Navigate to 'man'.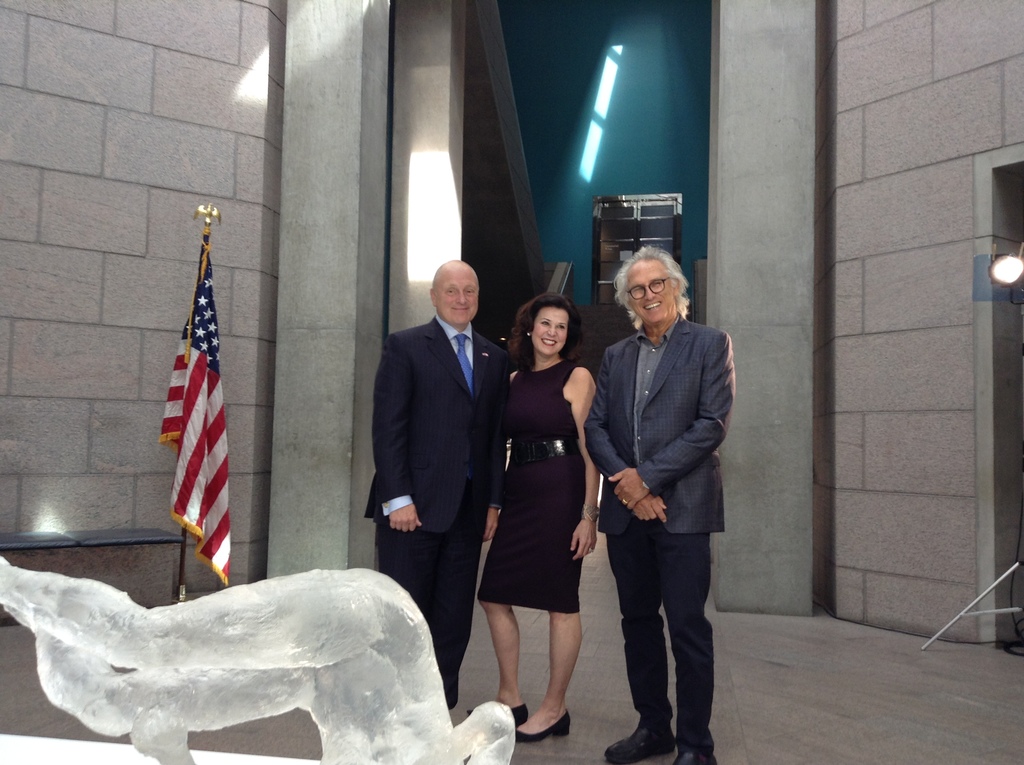
Navigation target: <bbox>362, 259, 509, 705</bbox>.
